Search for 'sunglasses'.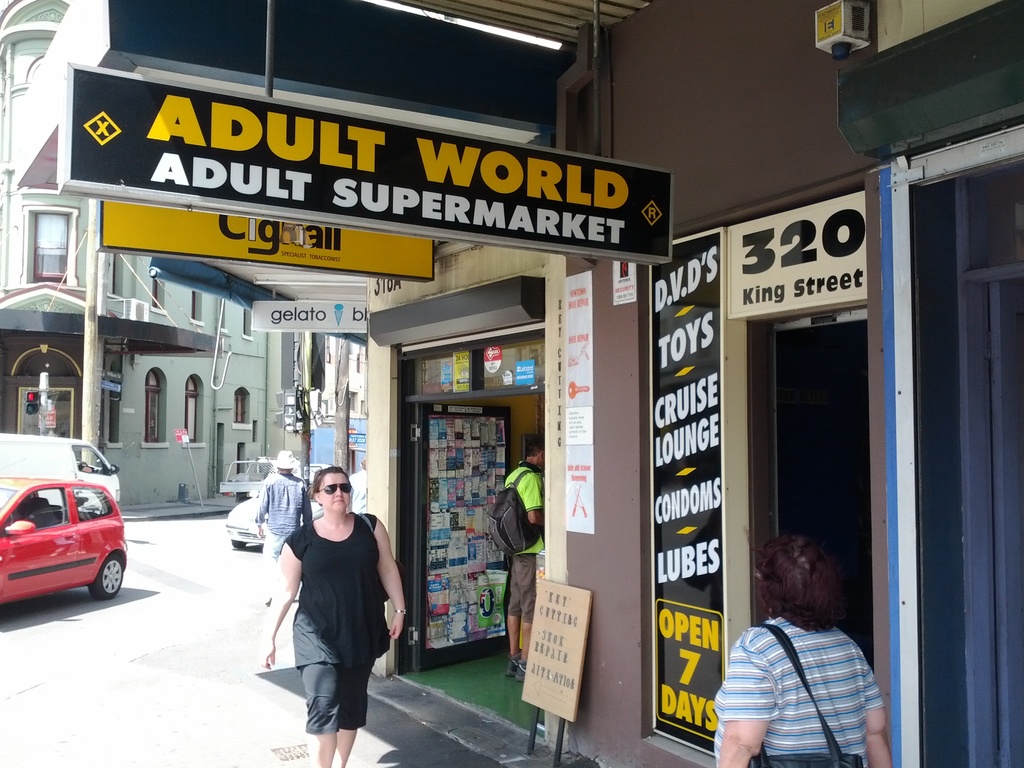
Found at 319,483,351,494.
